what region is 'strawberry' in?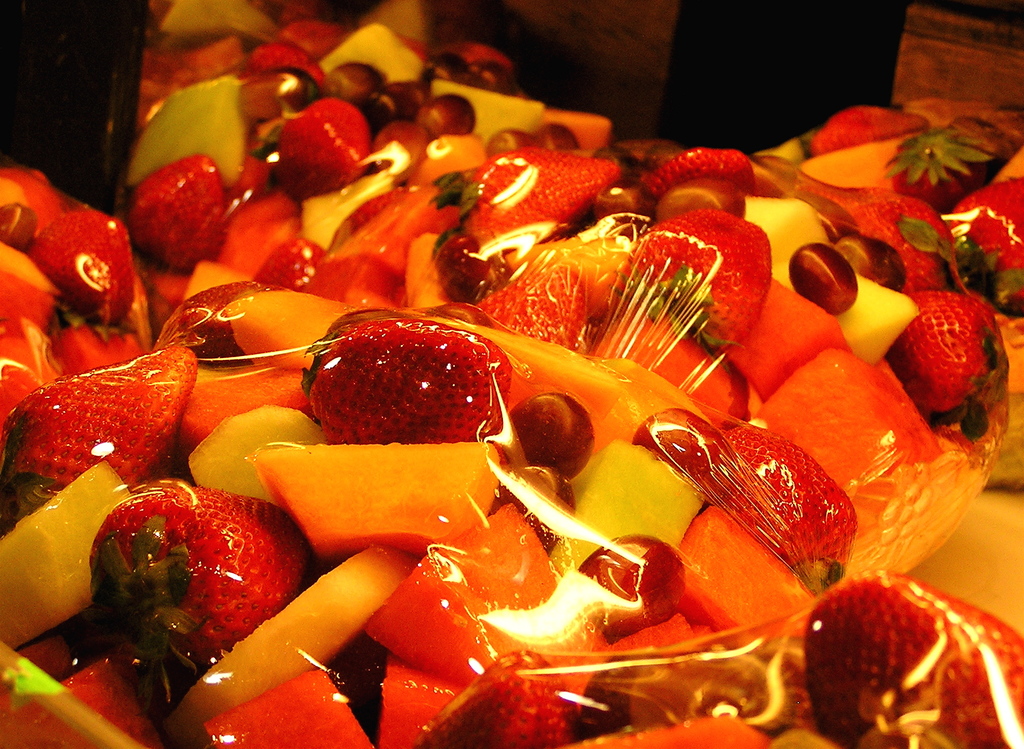
detection(285, 314, 519, 451).
